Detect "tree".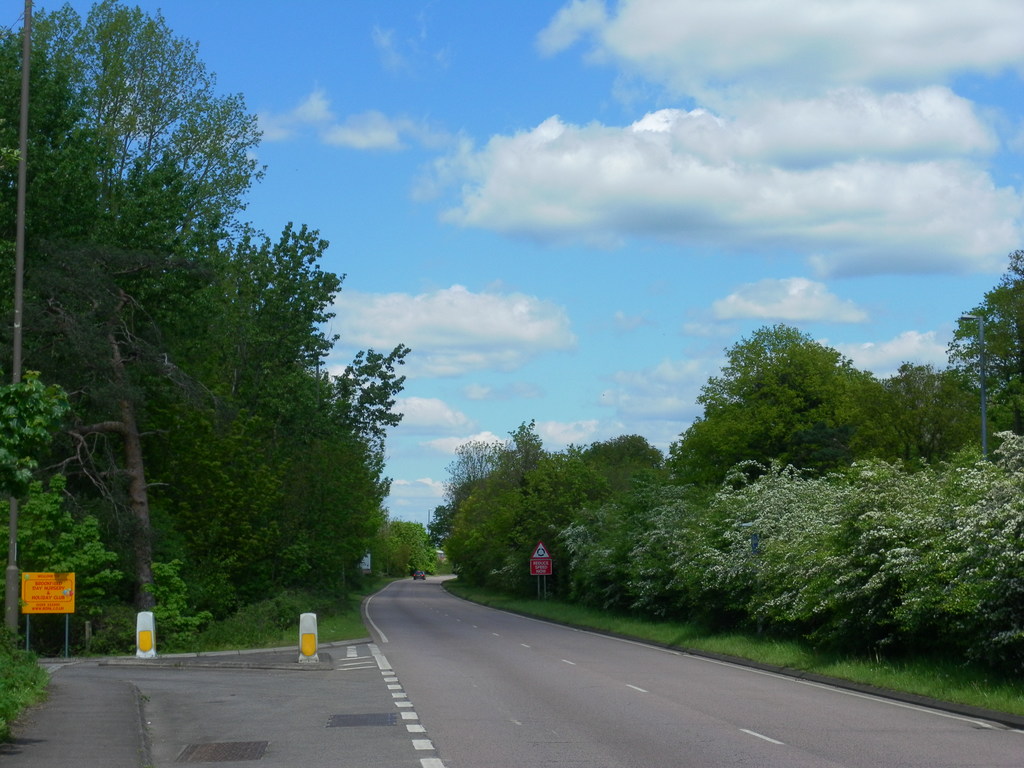
Detected at {"left": 636, "top": 504, "right": 724, "bottom": 617}.
